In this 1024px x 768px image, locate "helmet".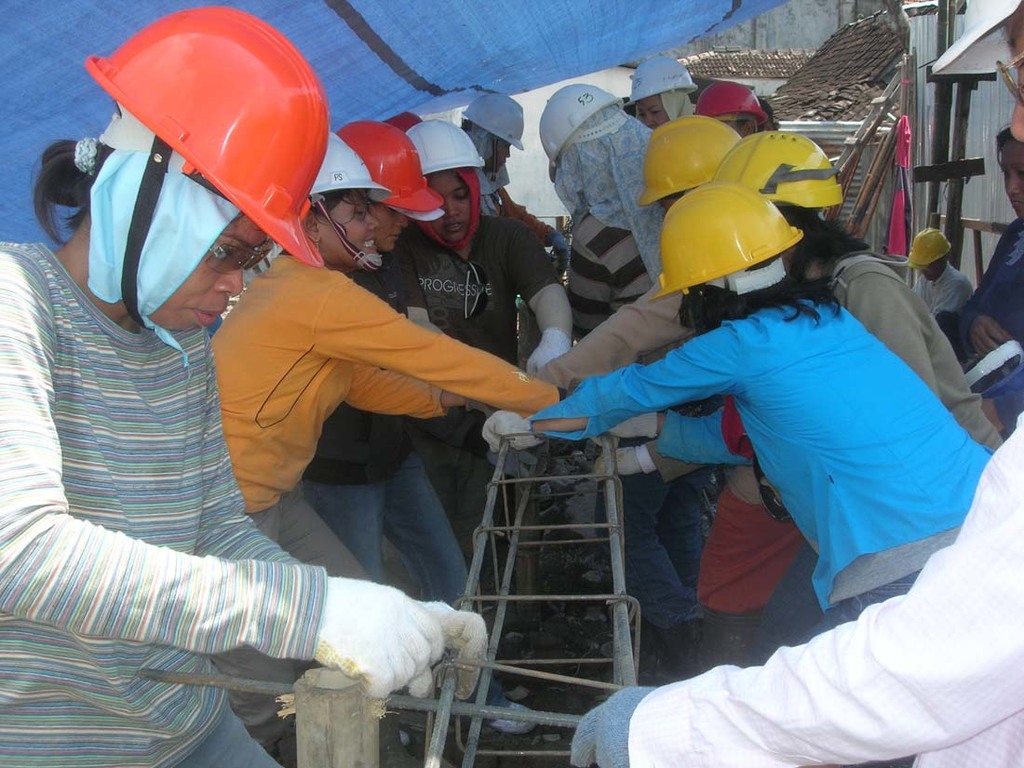
Bounding box: l=463, t=95, r=524, b=150.
